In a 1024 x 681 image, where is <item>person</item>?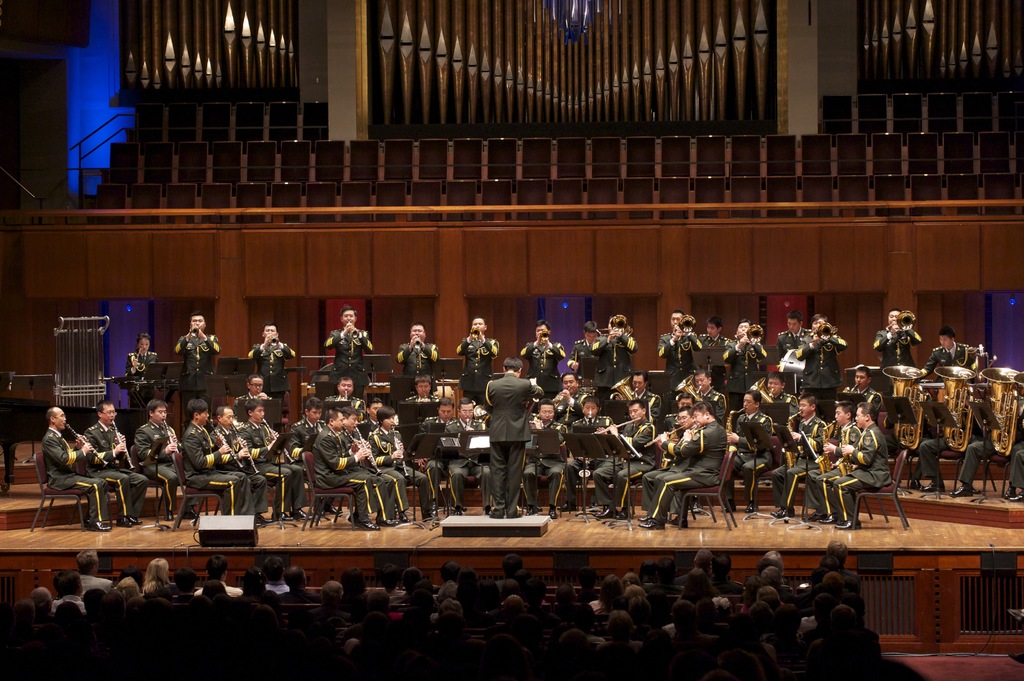
pyautogui.locateOnScreen(401, 373, 438, 420).
